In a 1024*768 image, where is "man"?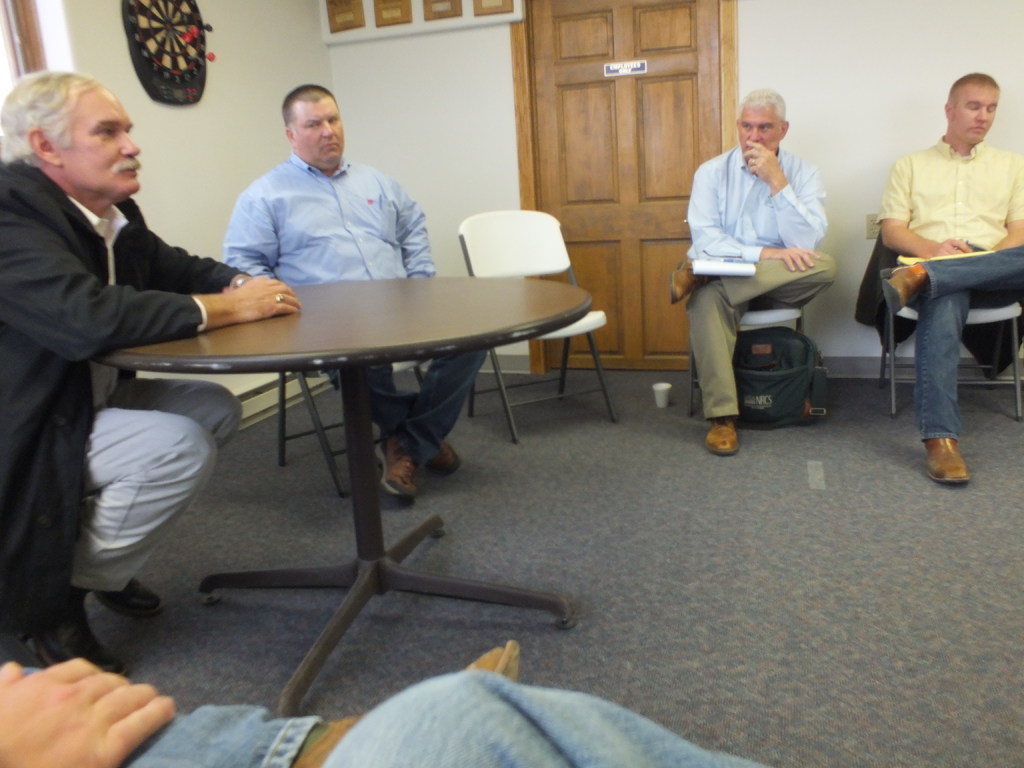
{"left": 877, "top": 73, "right": 1023, "bottom": 486}.
